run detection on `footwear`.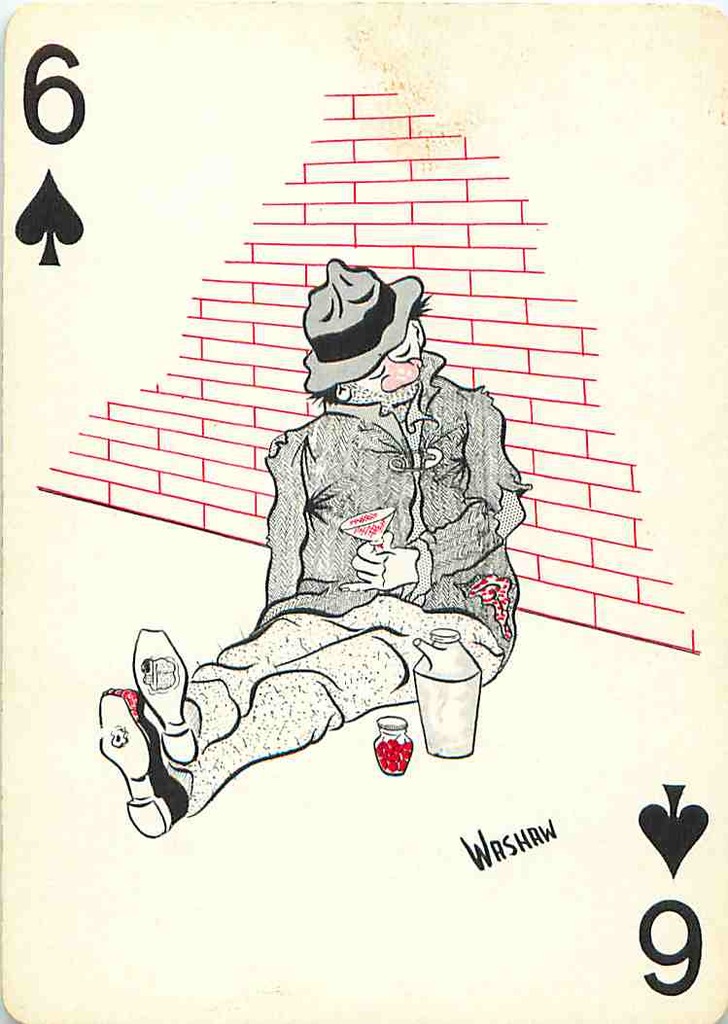
Result: 131:621:193:769.
